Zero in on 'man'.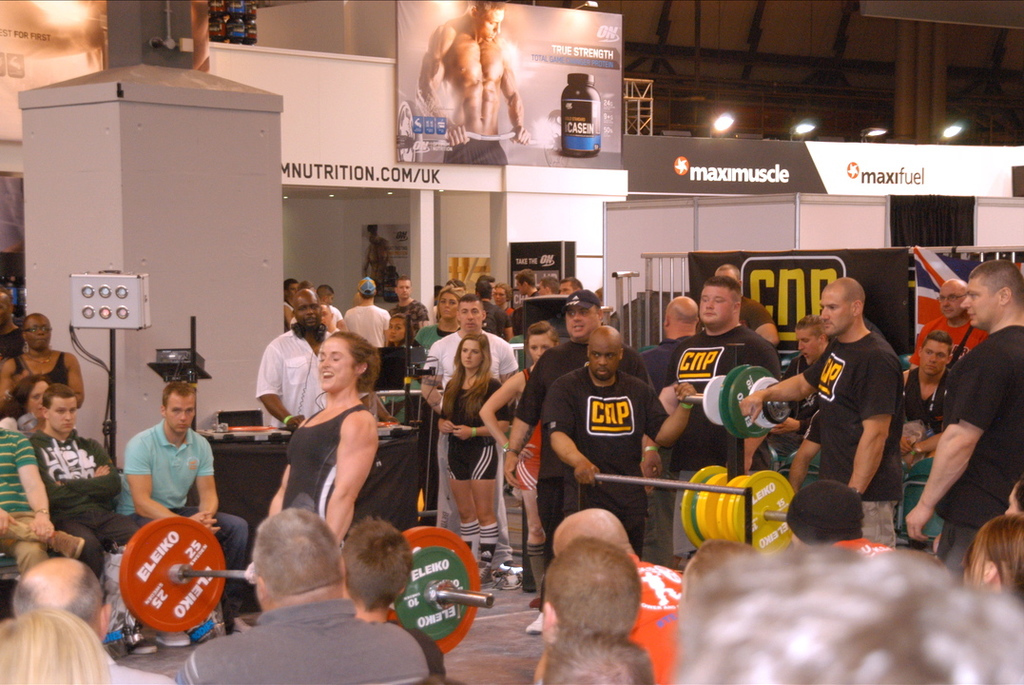
Zeroed in: [left=511, top=268, right=540, bottom=301].
